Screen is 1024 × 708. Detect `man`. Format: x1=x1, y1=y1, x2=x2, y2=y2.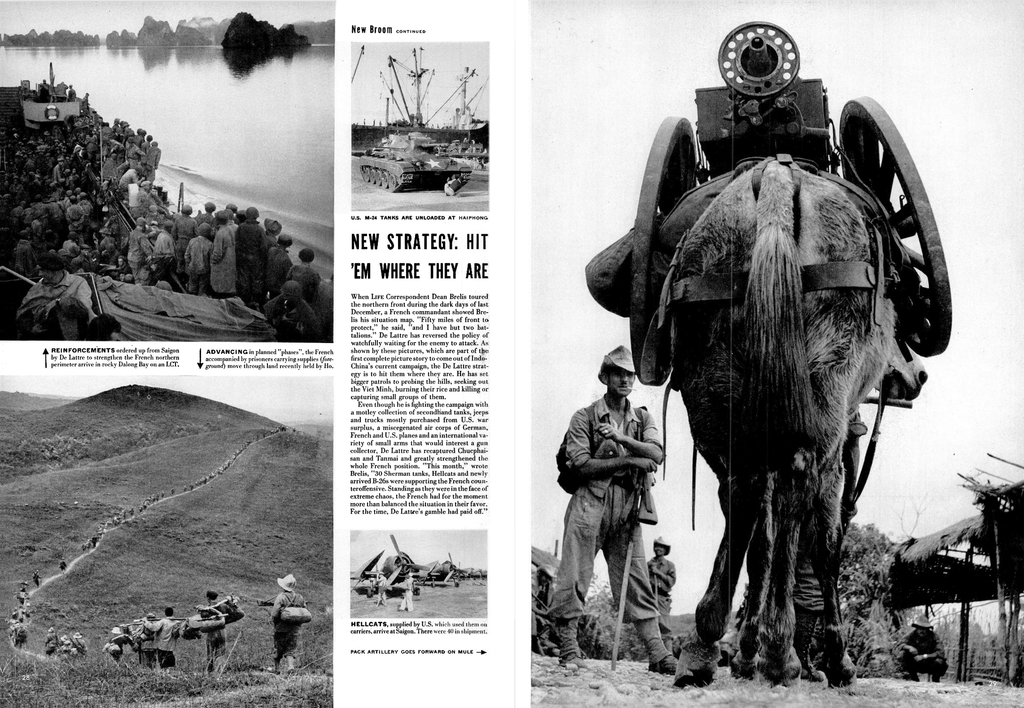
x1=897, y1=615, x2=950, y2=683.
